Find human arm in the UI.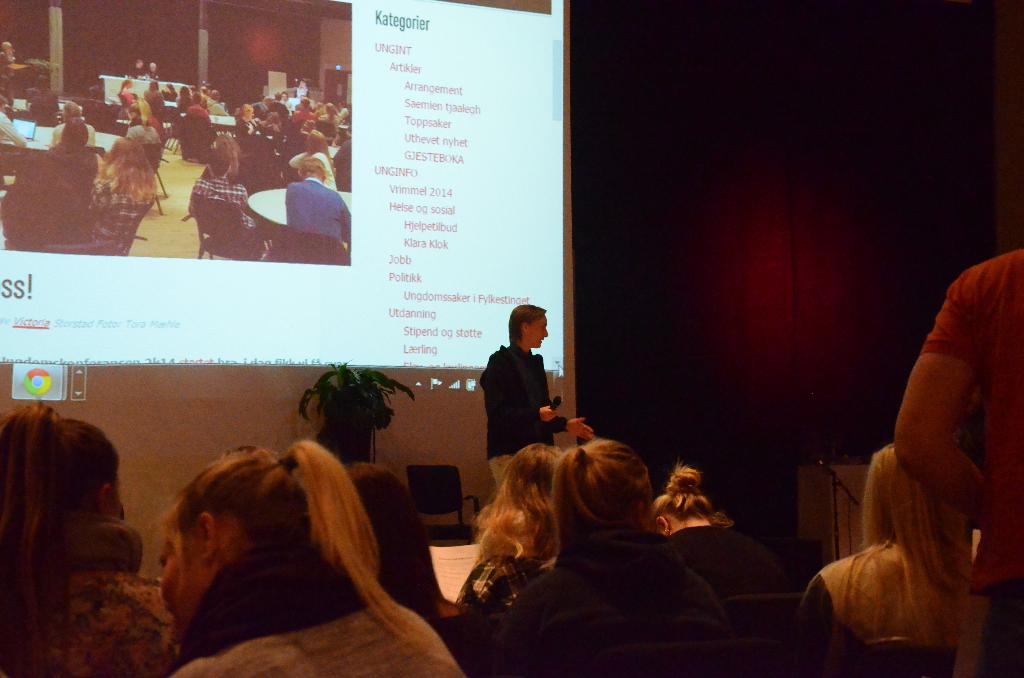
UI element at bbox(896, 279, 982, 526).
